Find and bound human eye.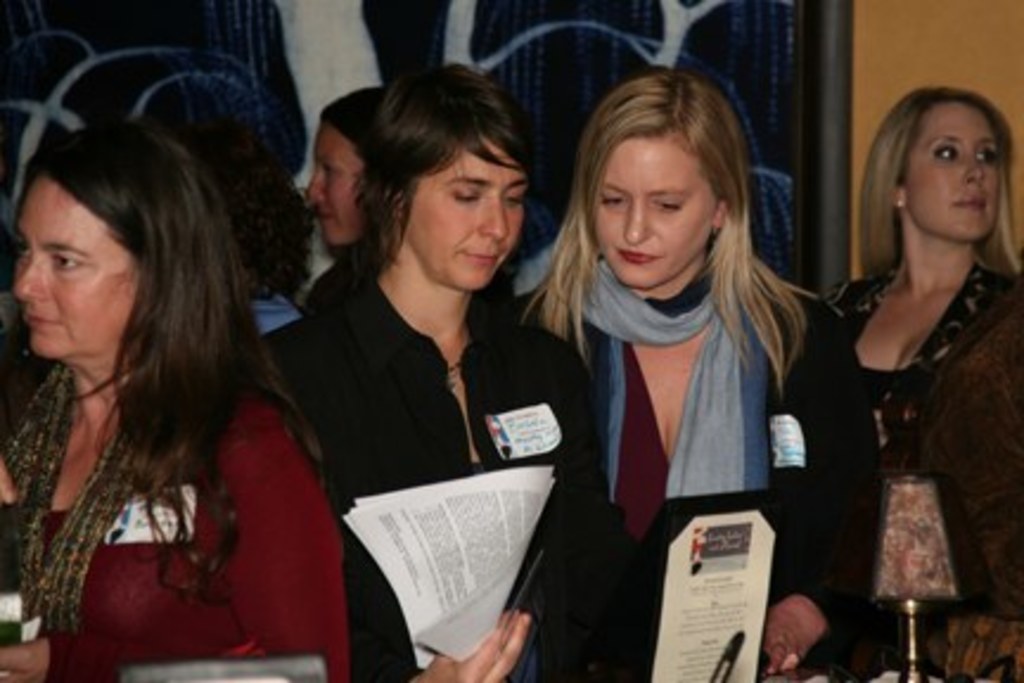
Bound: pyautogui.locateOnScreen(457, 183, 486, 206).
